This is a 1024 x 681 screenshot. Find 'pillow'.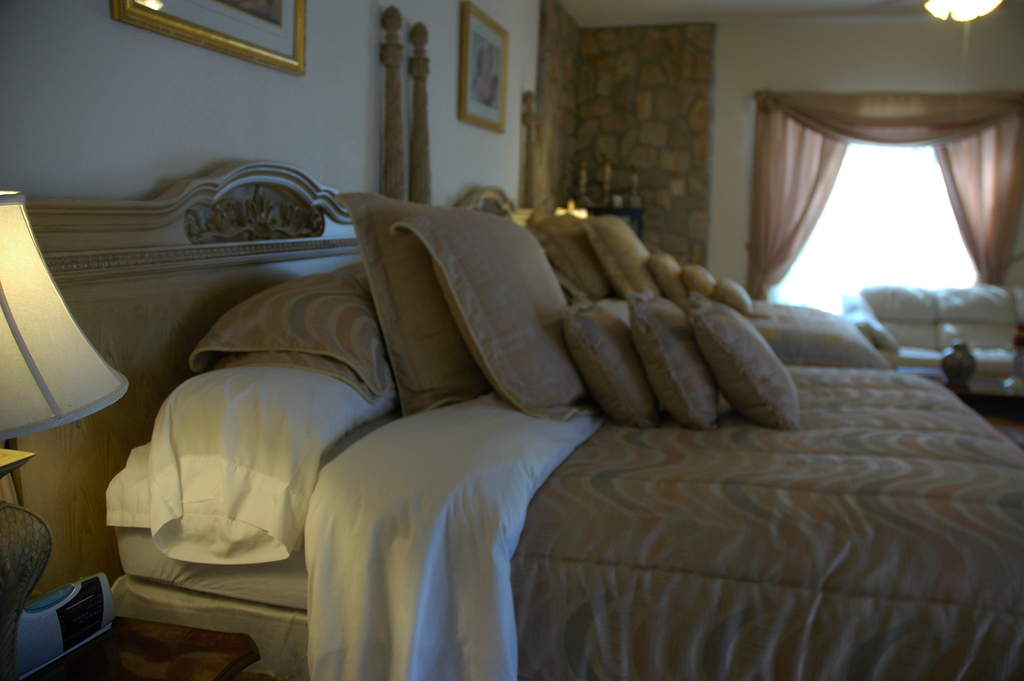
Bounding box: pyautogui.locateOnScreen(690, 261, 708, 303).
